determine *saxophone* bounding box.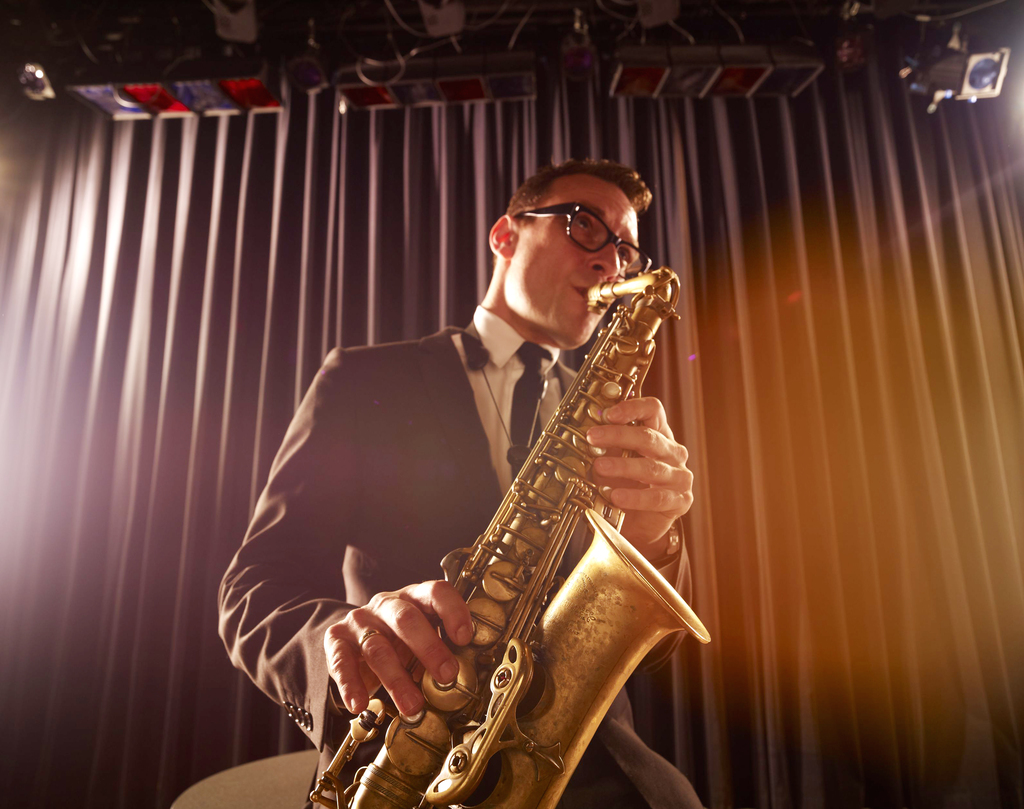
Determined: 305/262/711/808.
